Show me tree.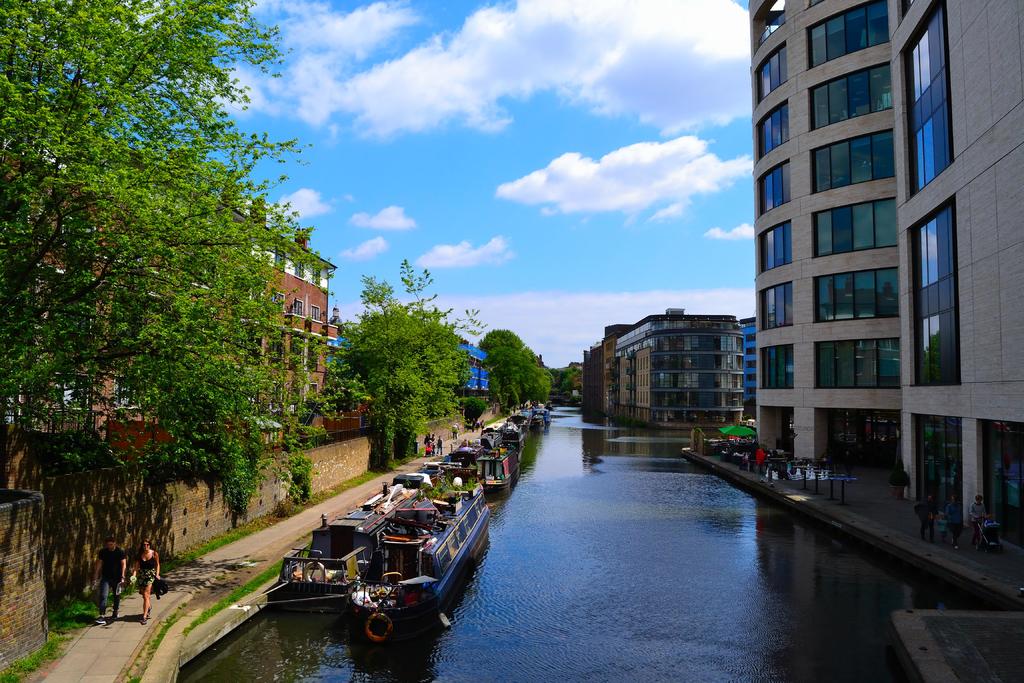
tree is here: left=0, top=0, right=340, bottom=517.
